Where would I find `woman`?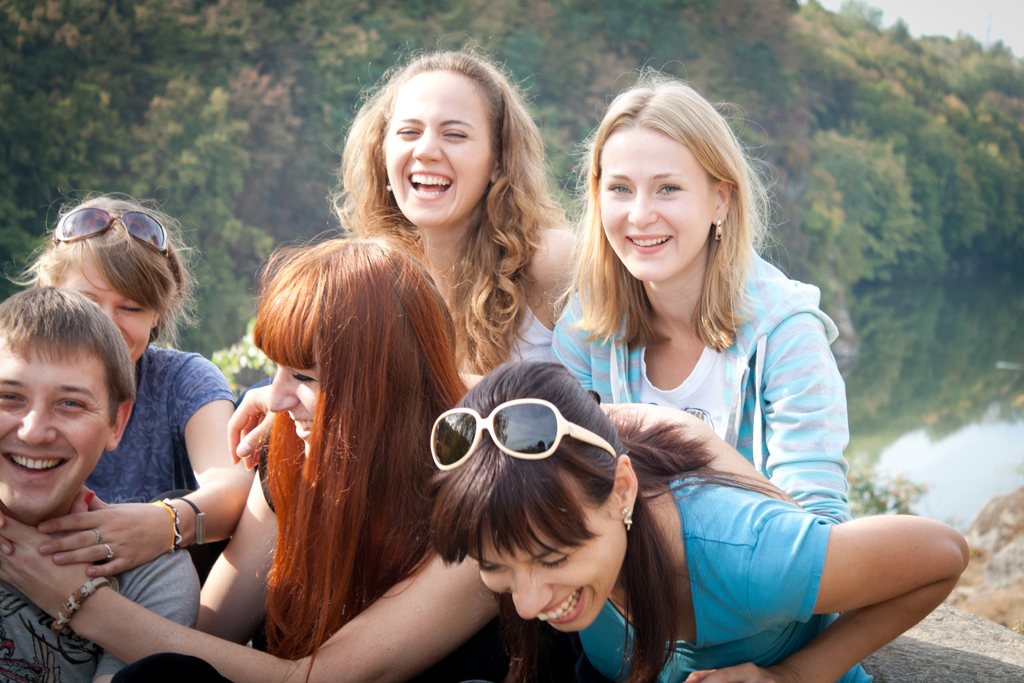
At [x1=0, y1=192, x2=255, y2=588].
